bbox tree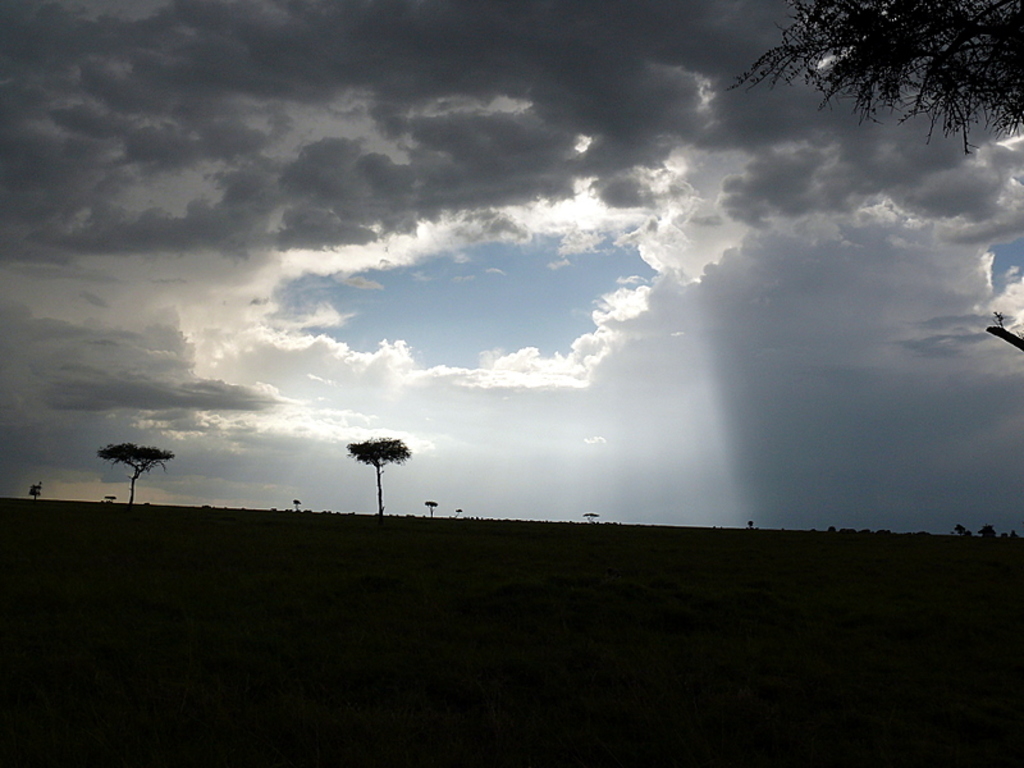
rect(101, 443, 177, 503)
